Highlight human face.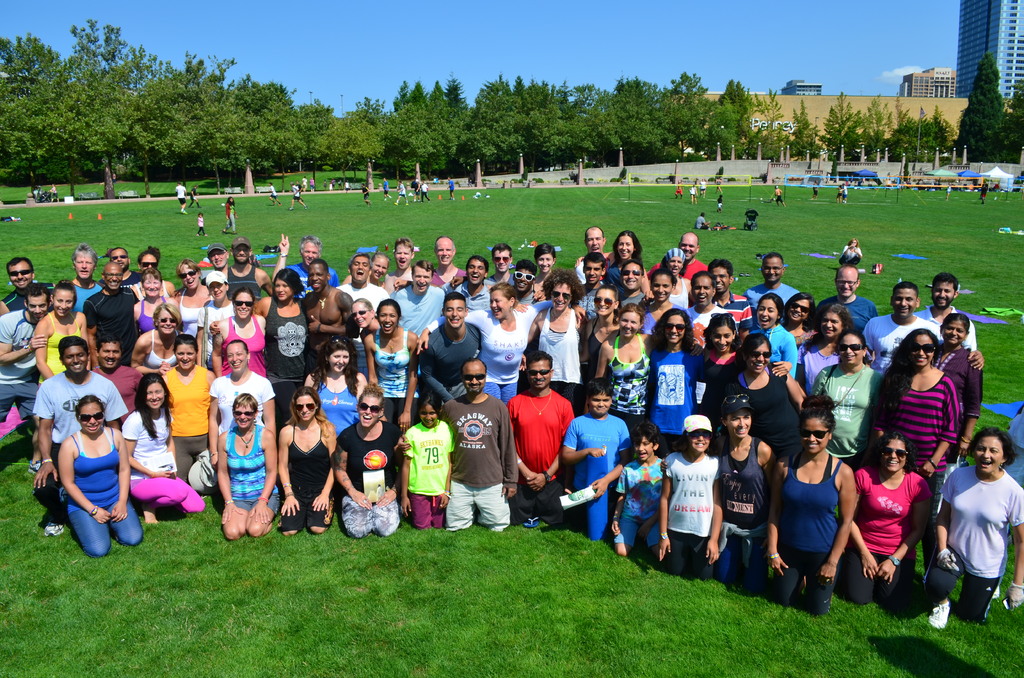
Highlighted region: 355:256:370:285.
